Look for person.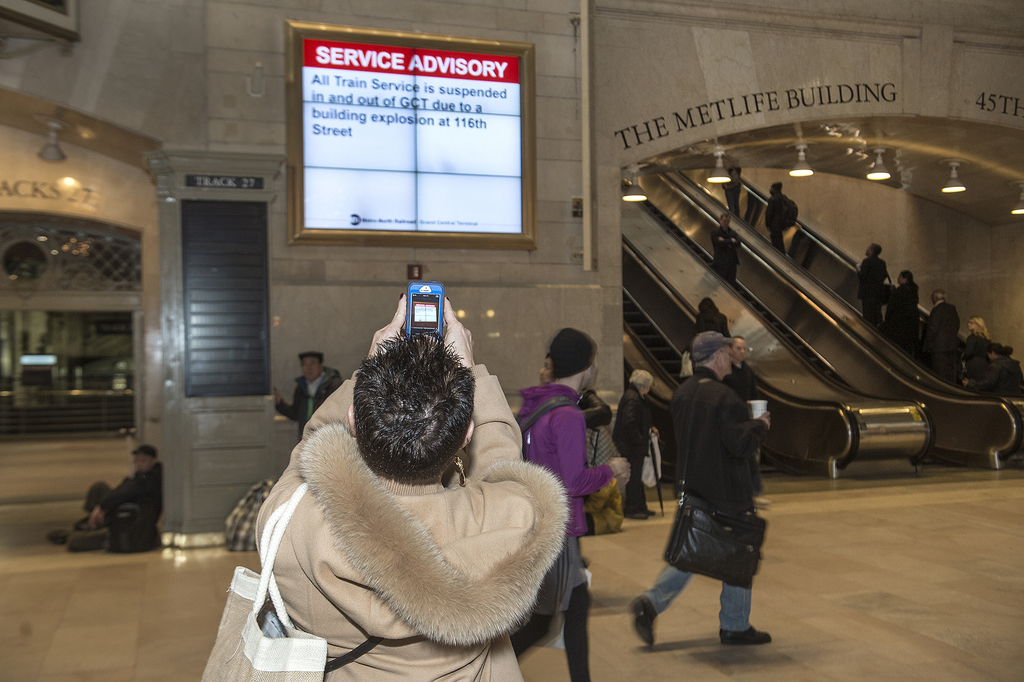
Found: bbox=(922, 289, 964, 380).
